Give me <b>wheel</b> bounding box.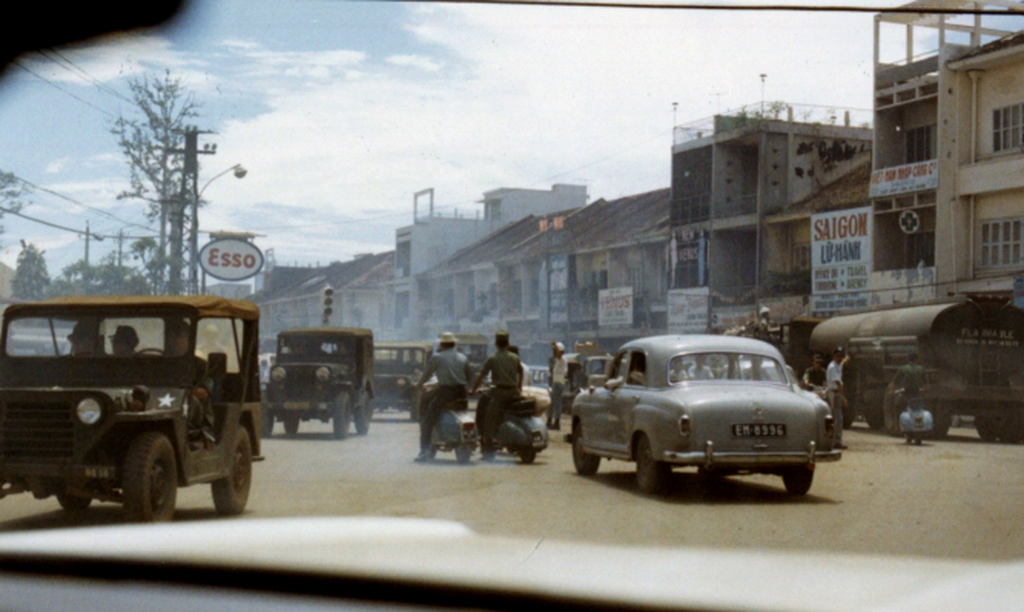
rect(455, 444, 470, 462).
